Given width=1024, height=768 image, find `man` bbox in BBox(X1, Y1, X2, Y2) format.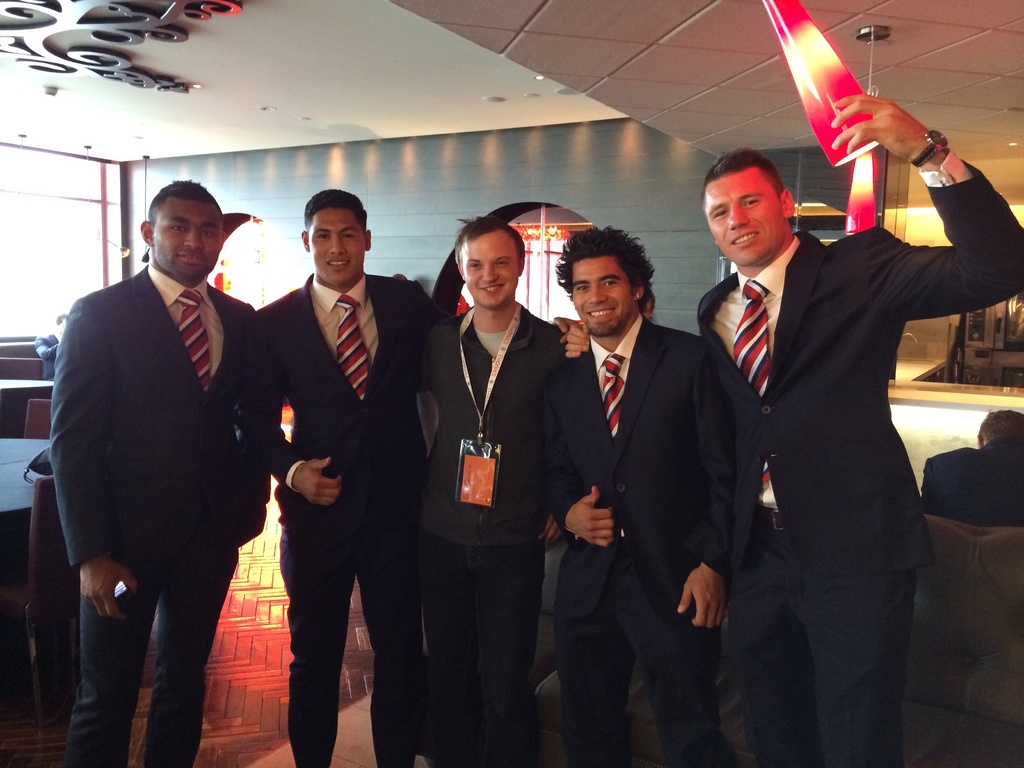
BBox(925, 404, 1023, 534).
